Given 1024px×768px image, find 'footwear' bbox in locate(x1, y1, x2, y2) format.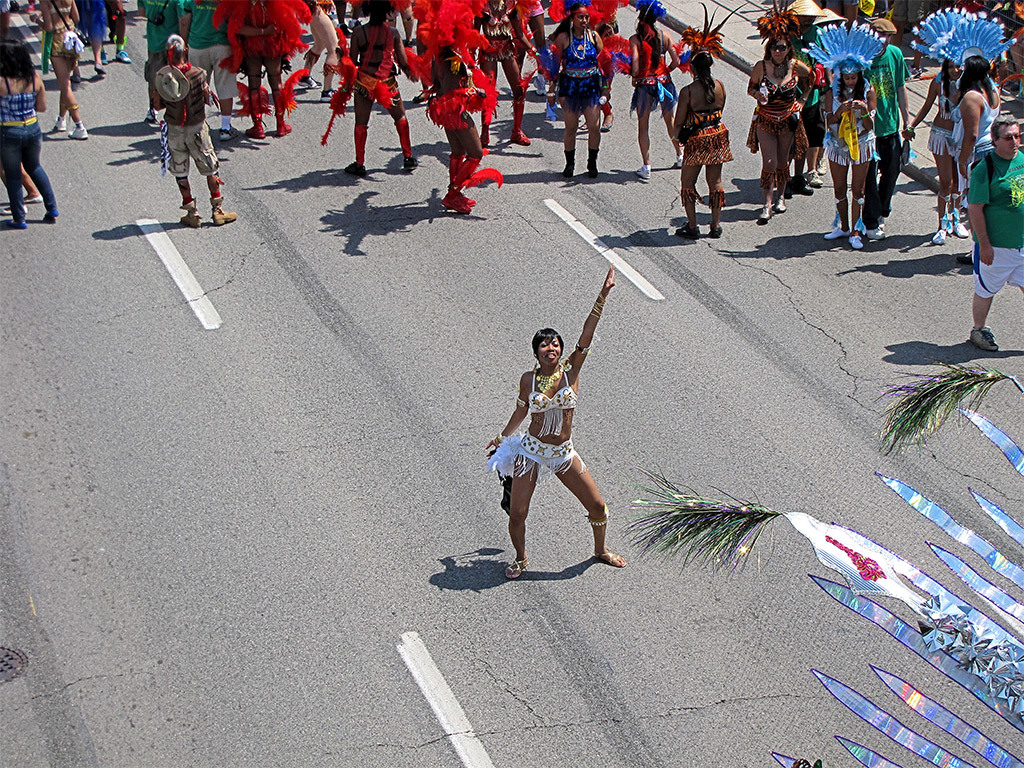
locate(318, 85, 334, 103).
